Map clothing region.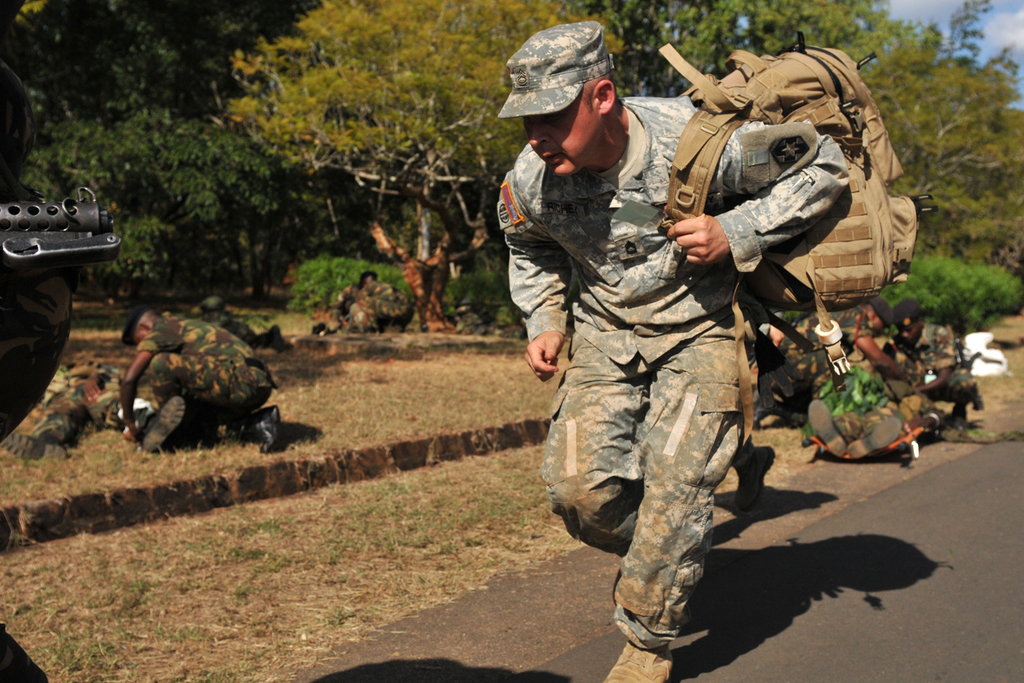
Mapped to <region>801, 362, 923, 457</region>.
